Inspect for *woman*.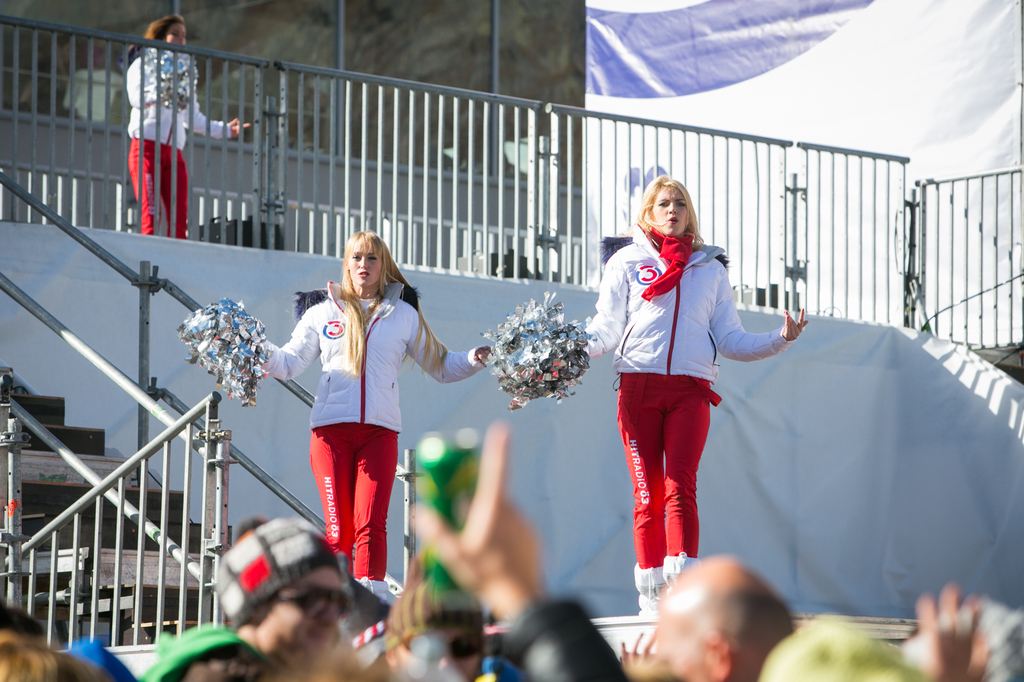
Inspection: <box>600,163,774,603</box>.
